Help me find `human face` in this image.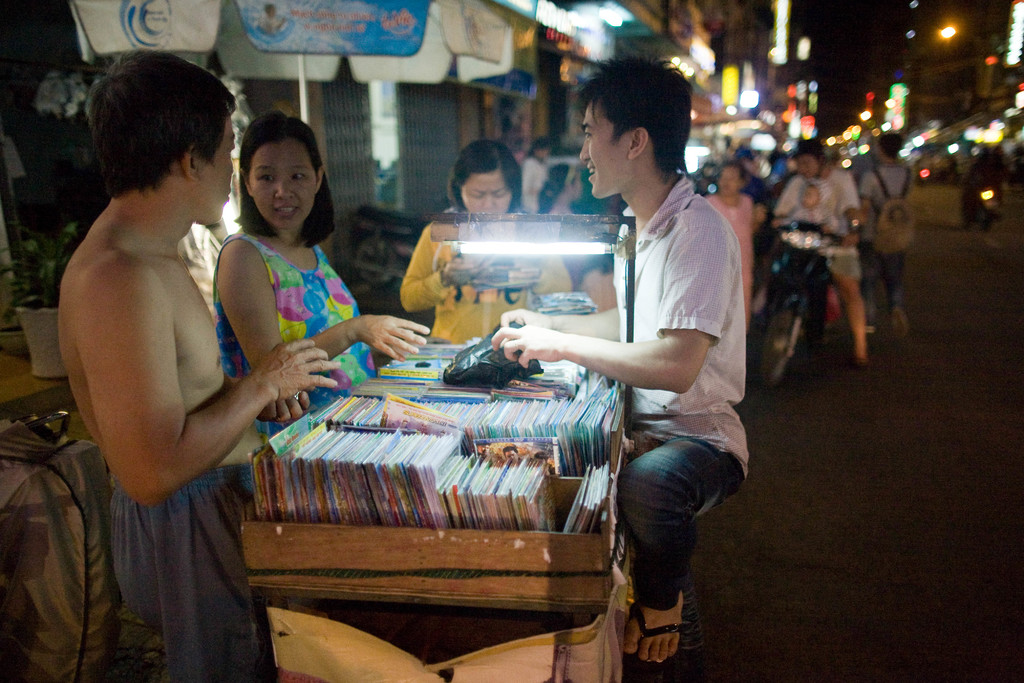
Found it: {"left": 578, "top": 97, "right": 632, "bottom": 200}.
